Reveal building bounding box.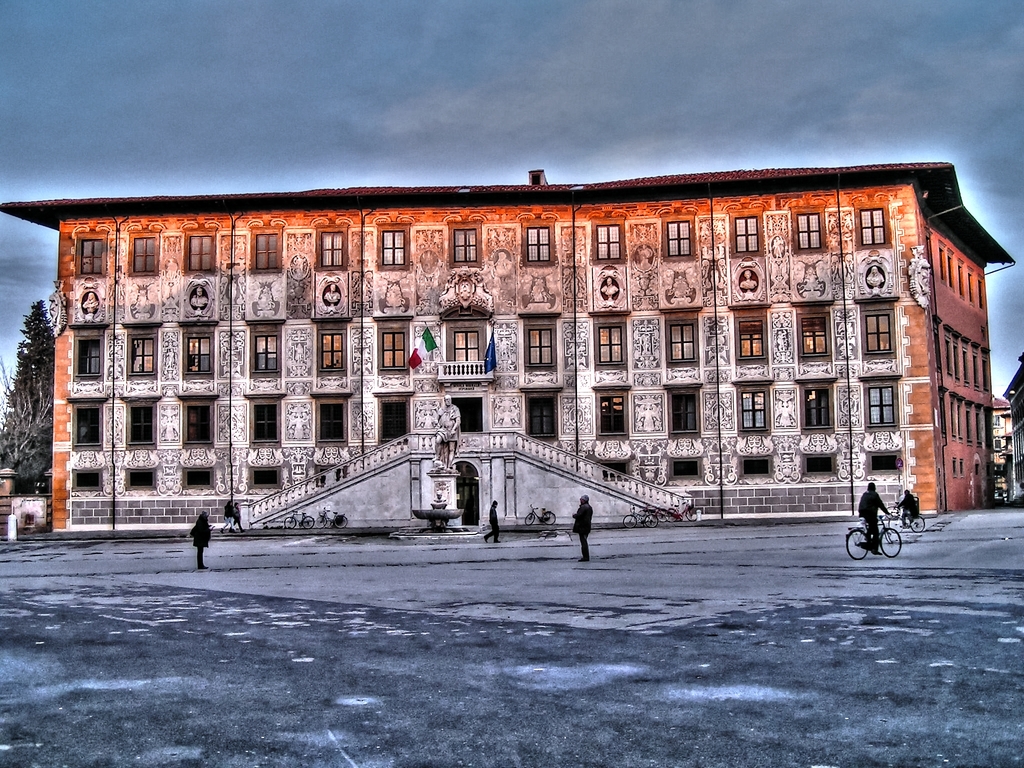
Revealed: region(994, 394, 1012, 455).
